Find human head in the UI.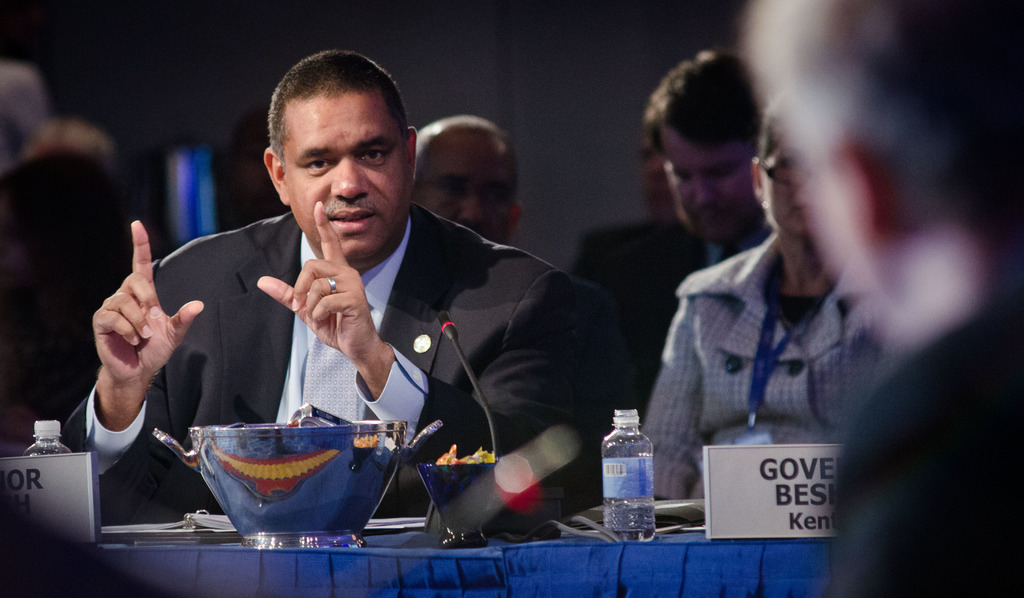
UI element at <region>246, 51, 415, 236</region>.
